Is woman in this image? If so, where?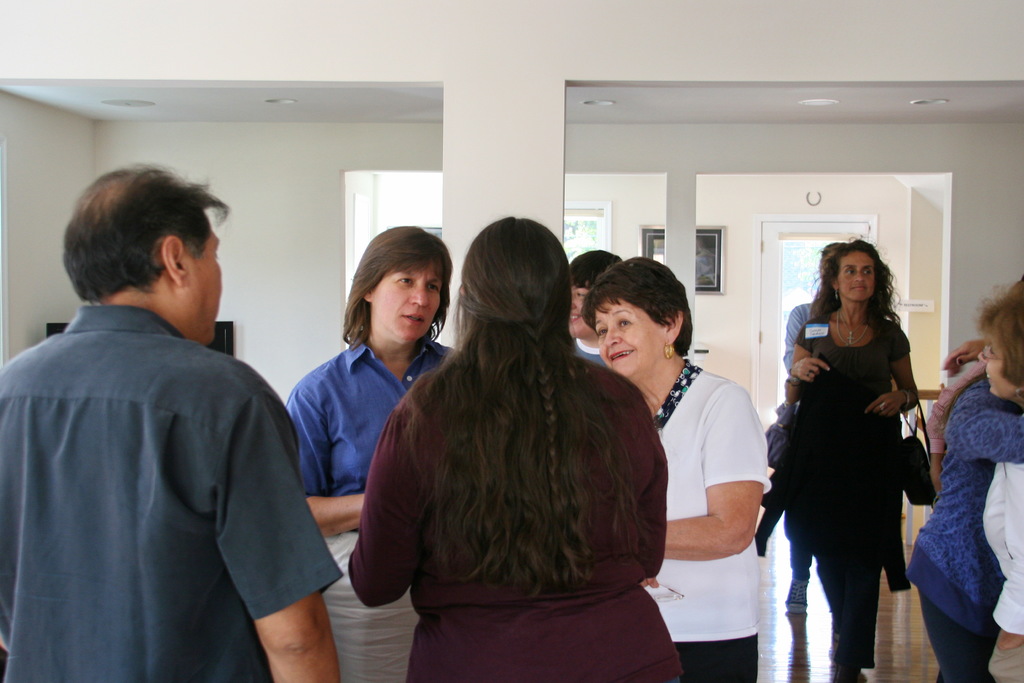
Yes, at bbox=(348, 214, 683, 682).
